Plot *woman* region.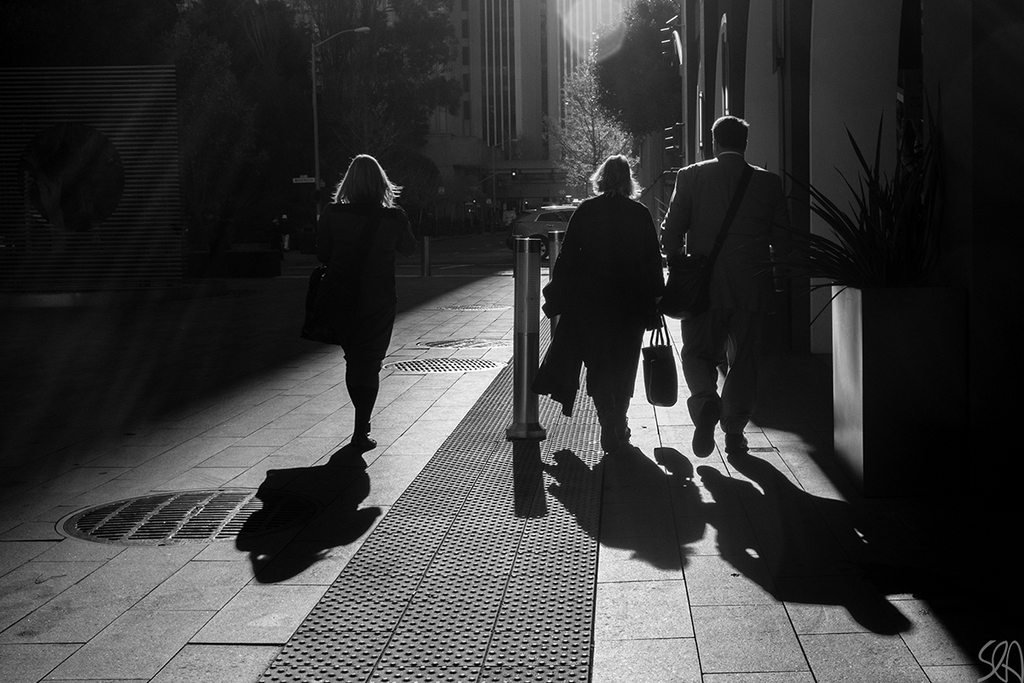
Plotted at detection(317, 148, 416, 448).
